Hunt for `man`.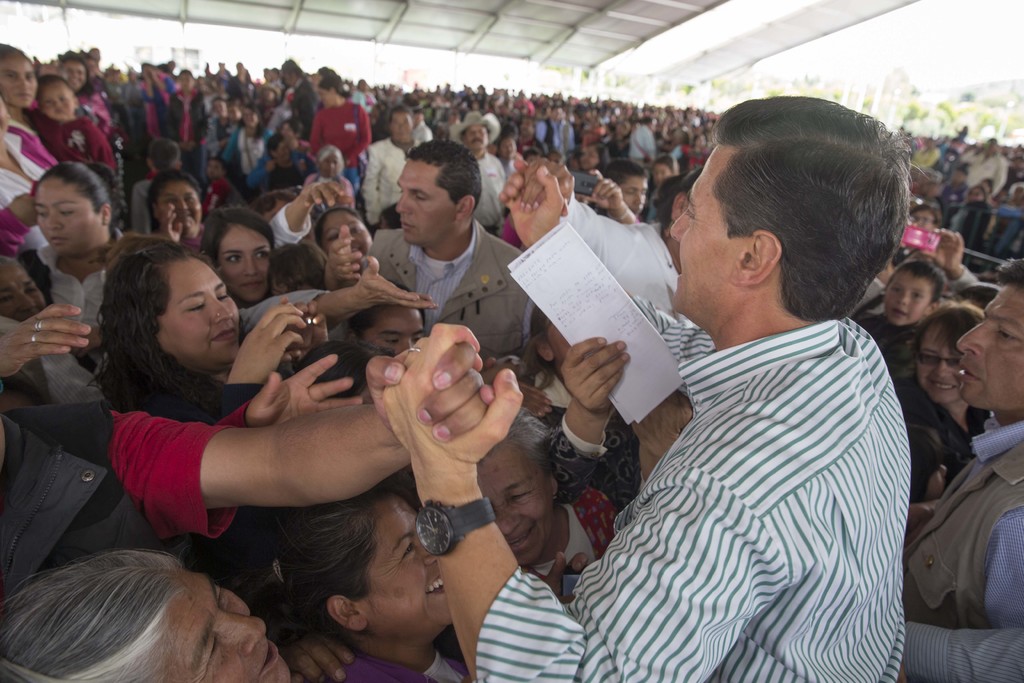
Hunted down at l=446, t=99, r=509, b=239.
